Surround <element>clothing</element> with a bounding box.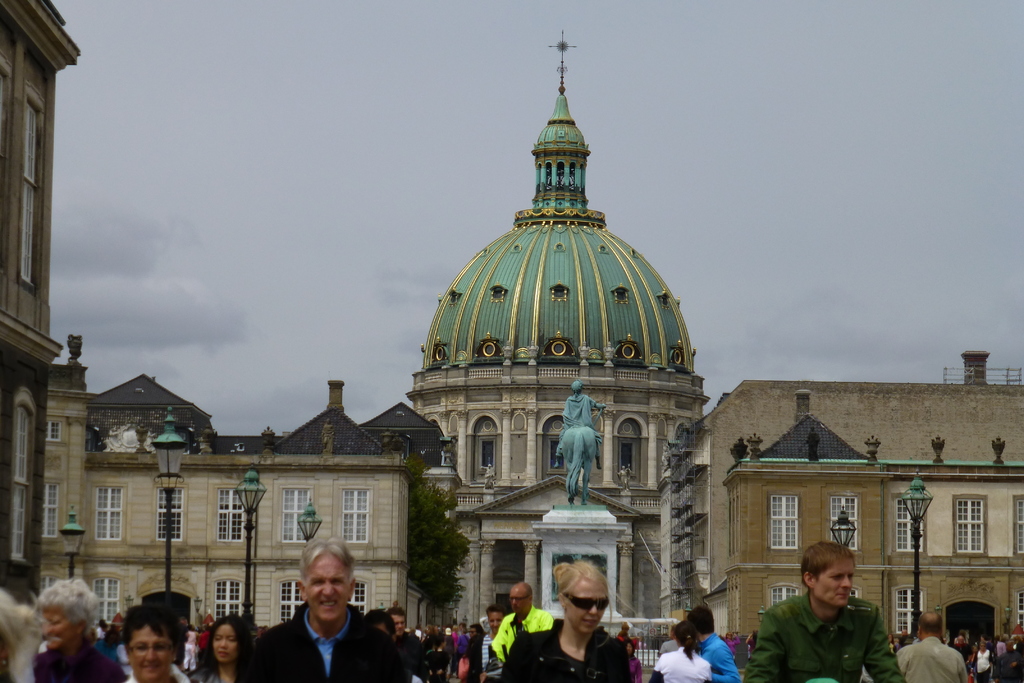
[left=189, top=629, right=194, bottom=661].
